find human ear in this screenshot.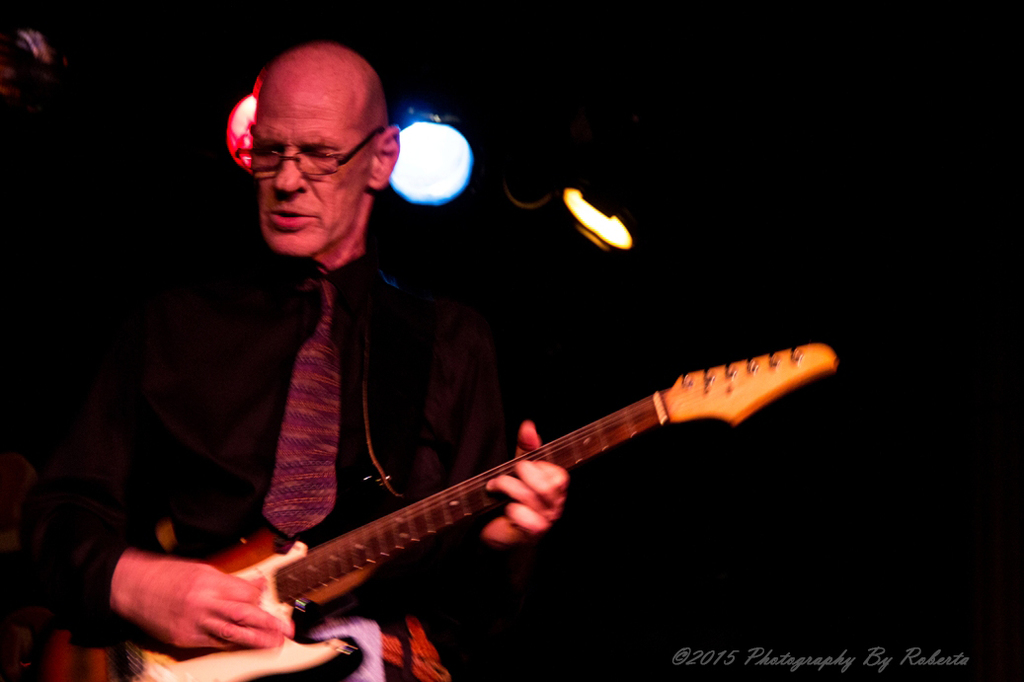
The bounding box for human ear is crop(372, 125, 402, 188).
